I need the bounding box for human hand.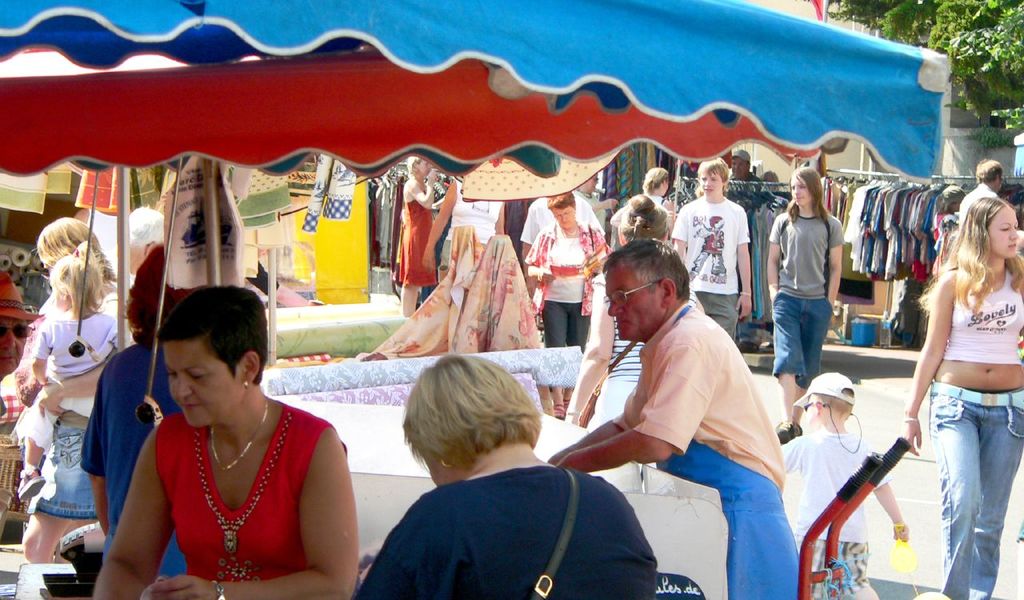
Here it is: <region>733, 292, 754, 321</region>.
